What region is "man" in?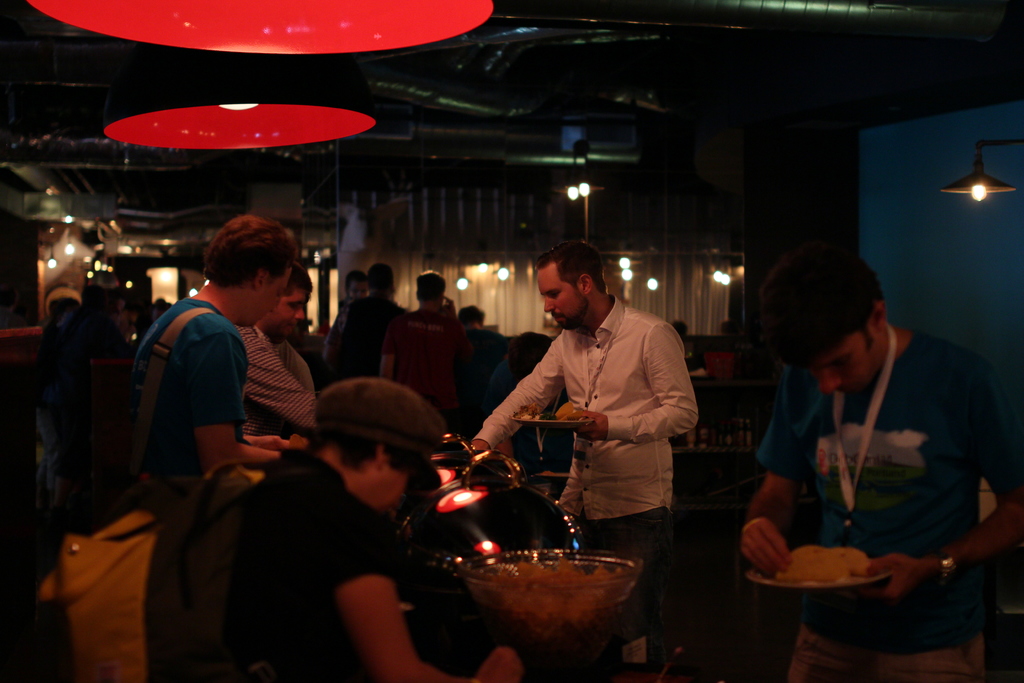
x1=122, y1=211, x2=298, y2=682.
